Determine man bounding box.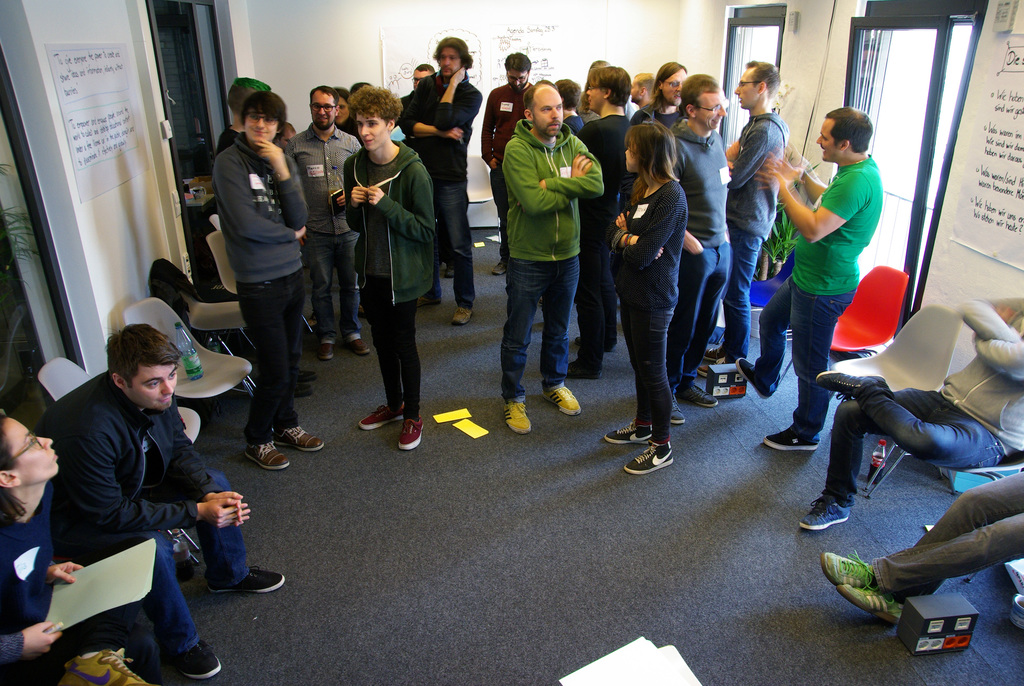
Determined: [696, 57, 789, 377].
